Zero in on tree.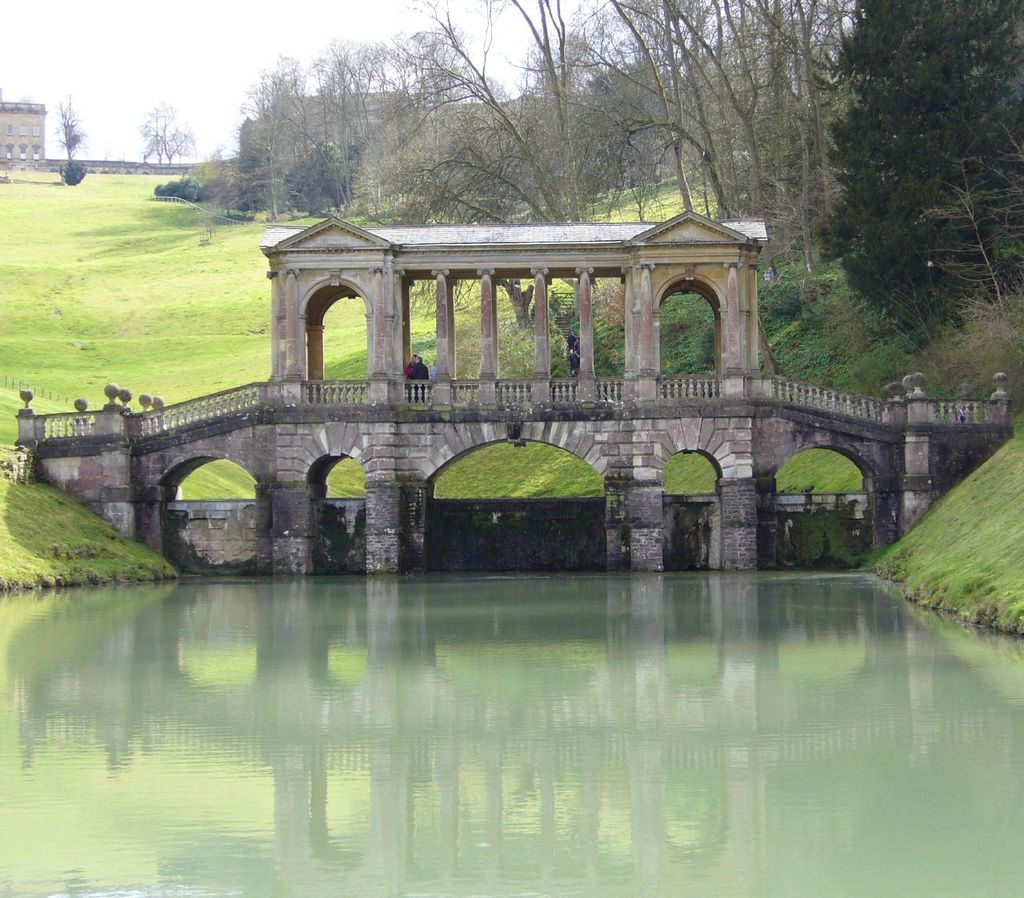
Zeroed in: Rect(768, 14, 986, 414).
